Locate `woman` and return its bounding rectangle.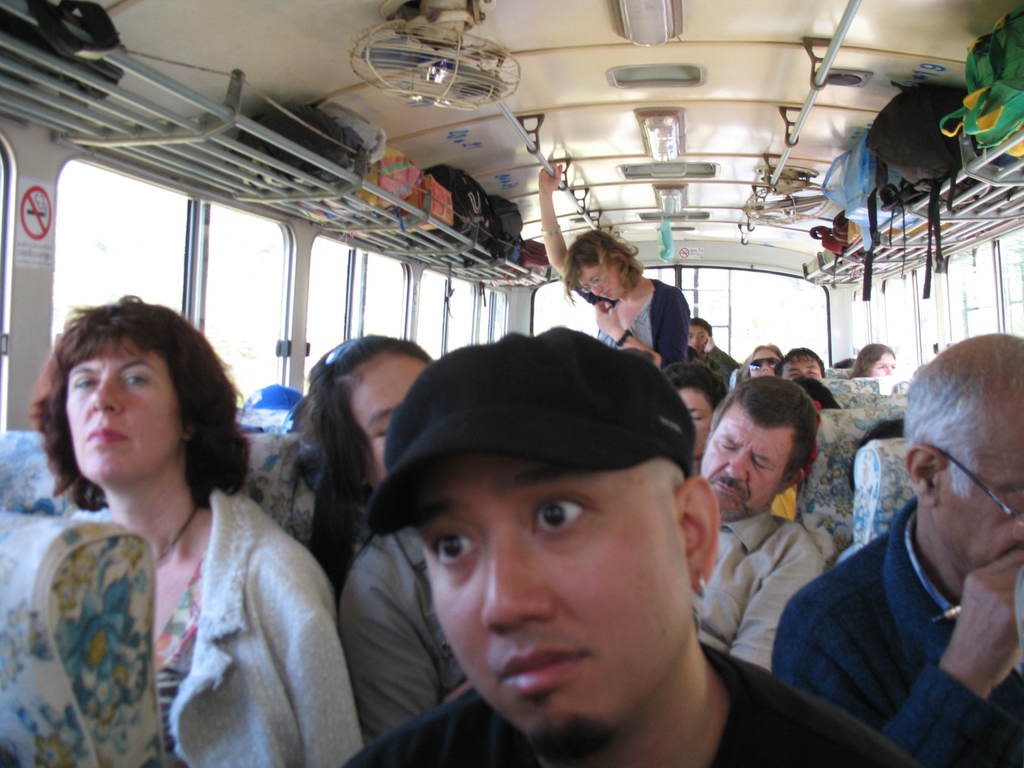
pyautogui.locateOnScreen(283, 332, 474, 753).
